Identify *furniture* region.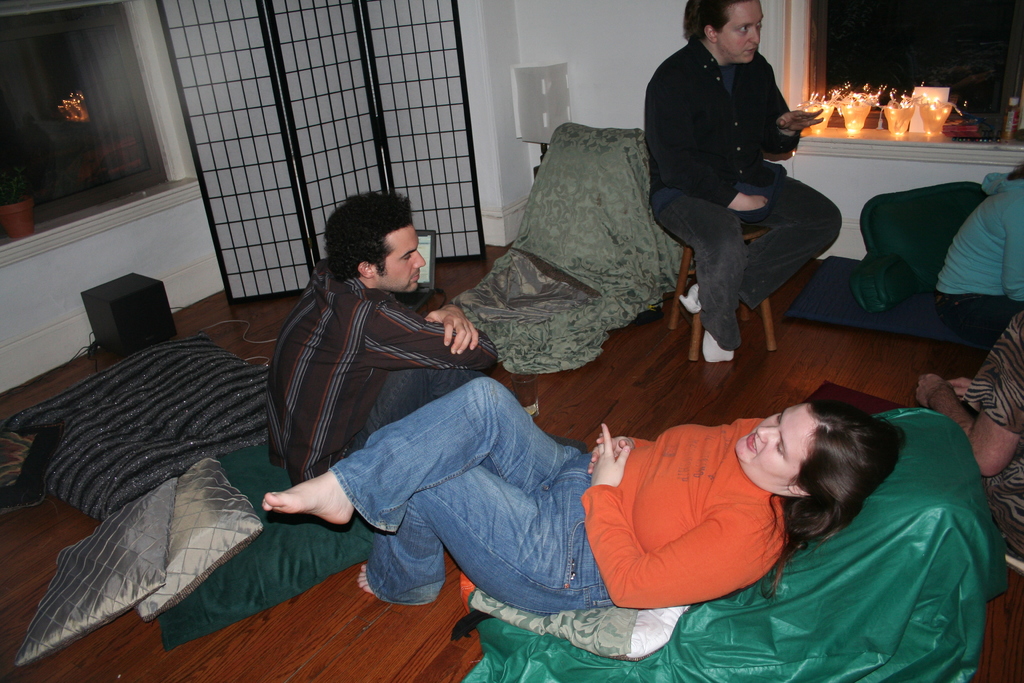
Region: x1=449, y1=120, x2=696, y2=370.
